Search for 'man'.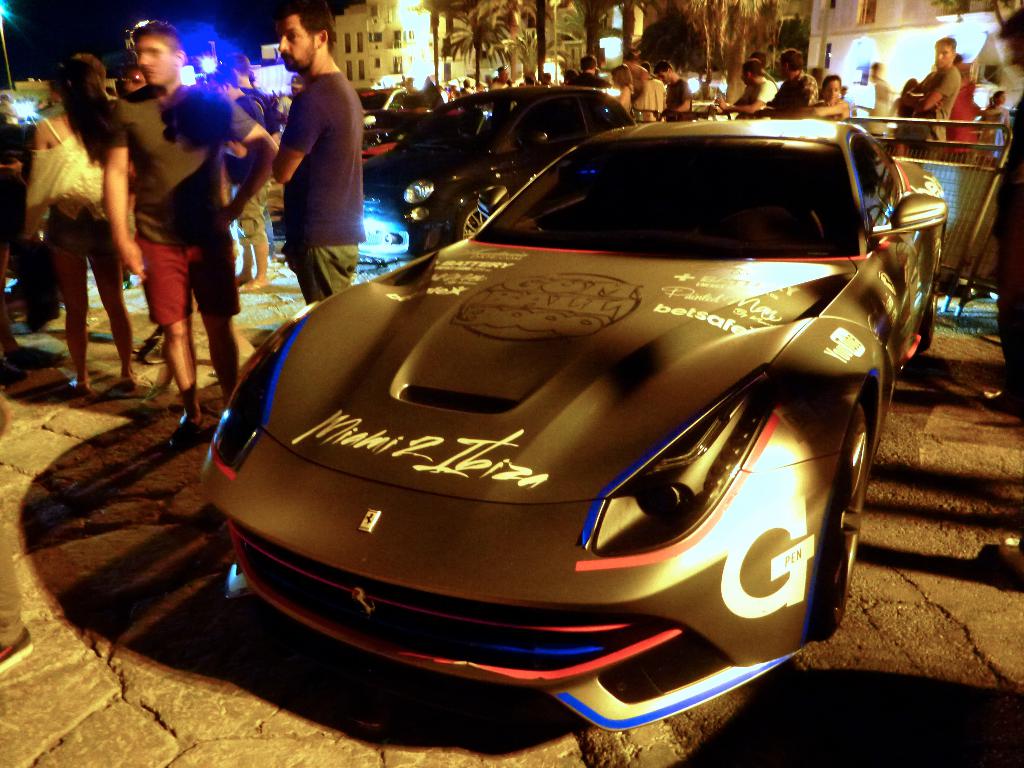
Found at x1=247 y1=28 x2=373 y2=268.
